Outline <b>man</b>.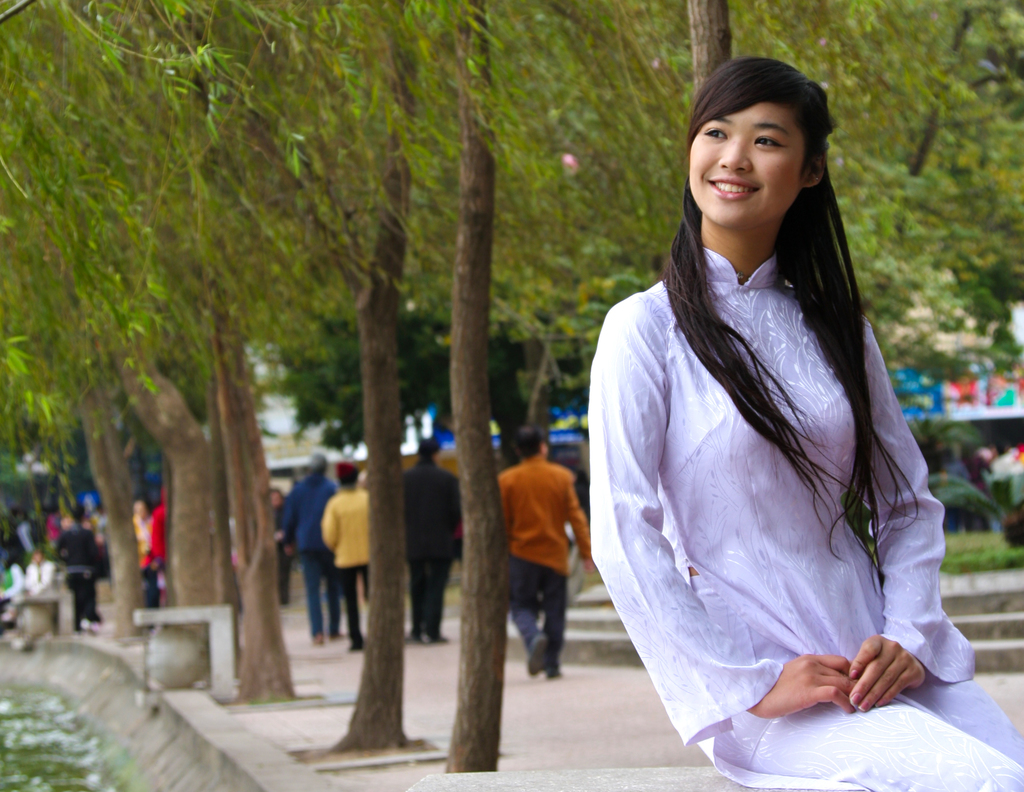
Outline: (493,417,597,697).
